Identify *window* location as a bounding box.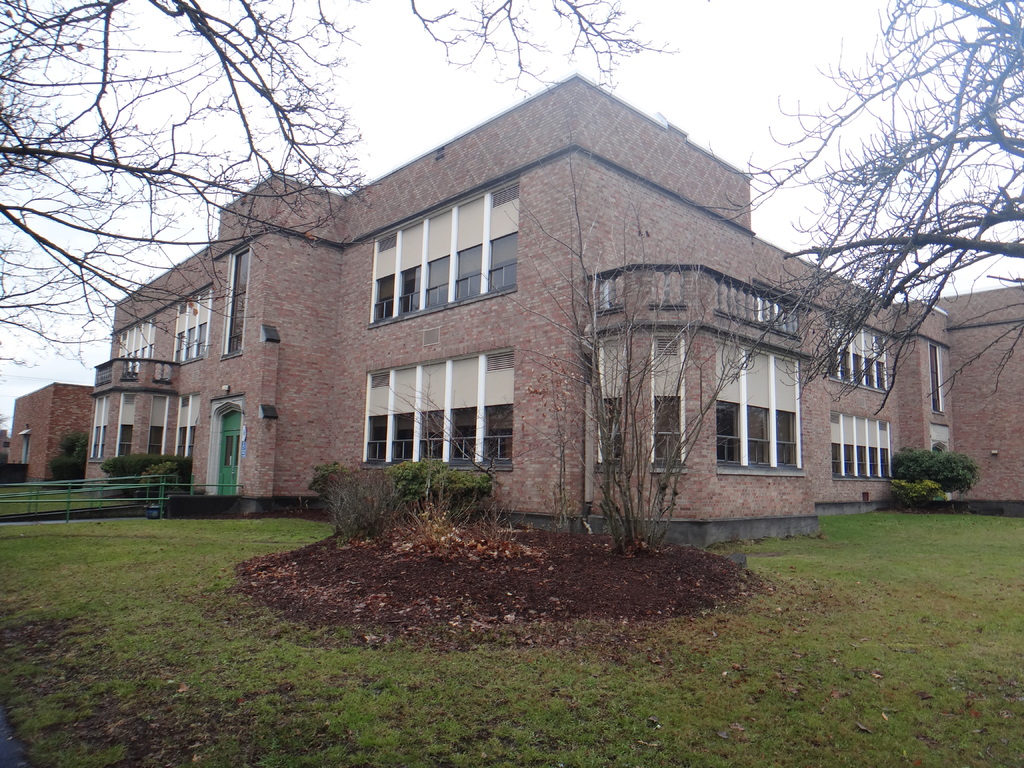
detection(84, 397, 110, 461).
